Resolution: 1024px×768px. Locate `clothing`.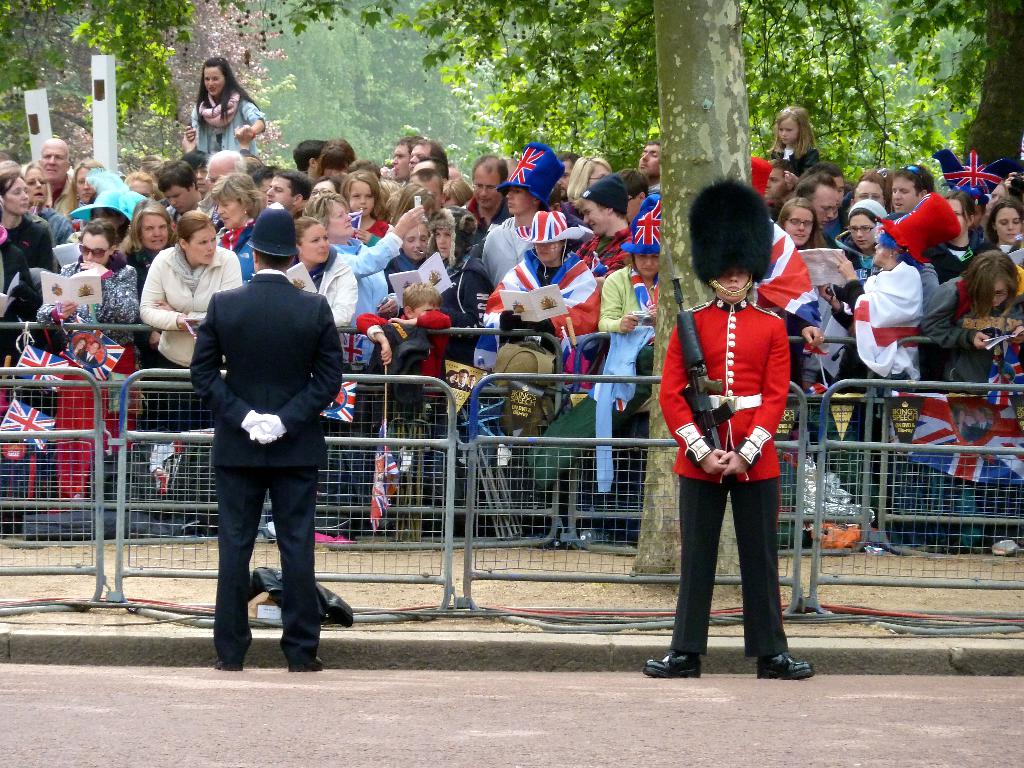
[484, 209, 536, 282].
